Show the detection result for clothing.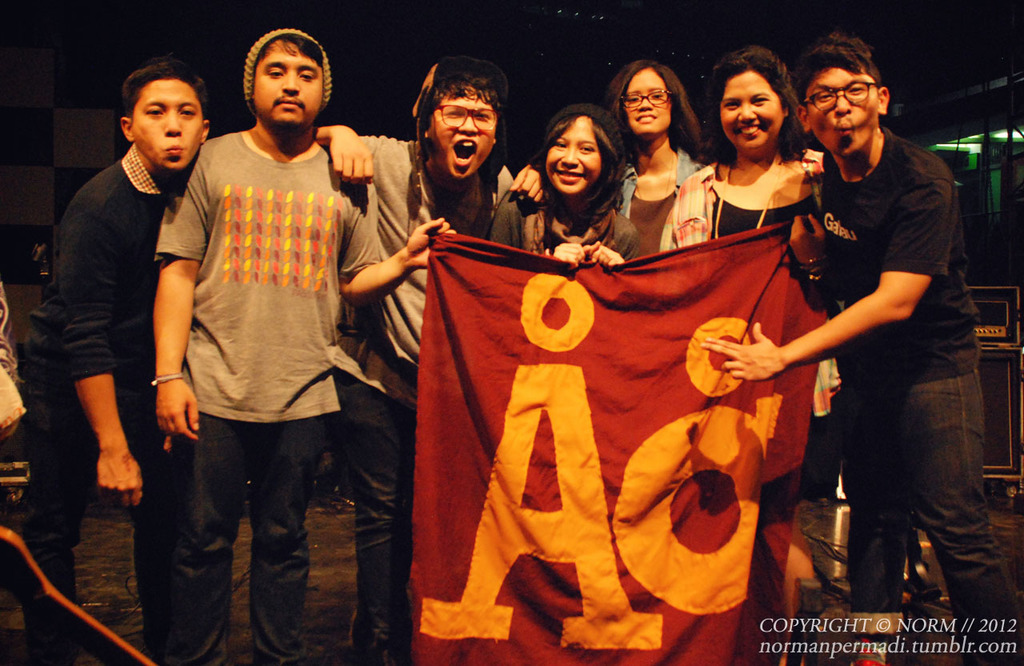
(609, 135, 708, 259).
